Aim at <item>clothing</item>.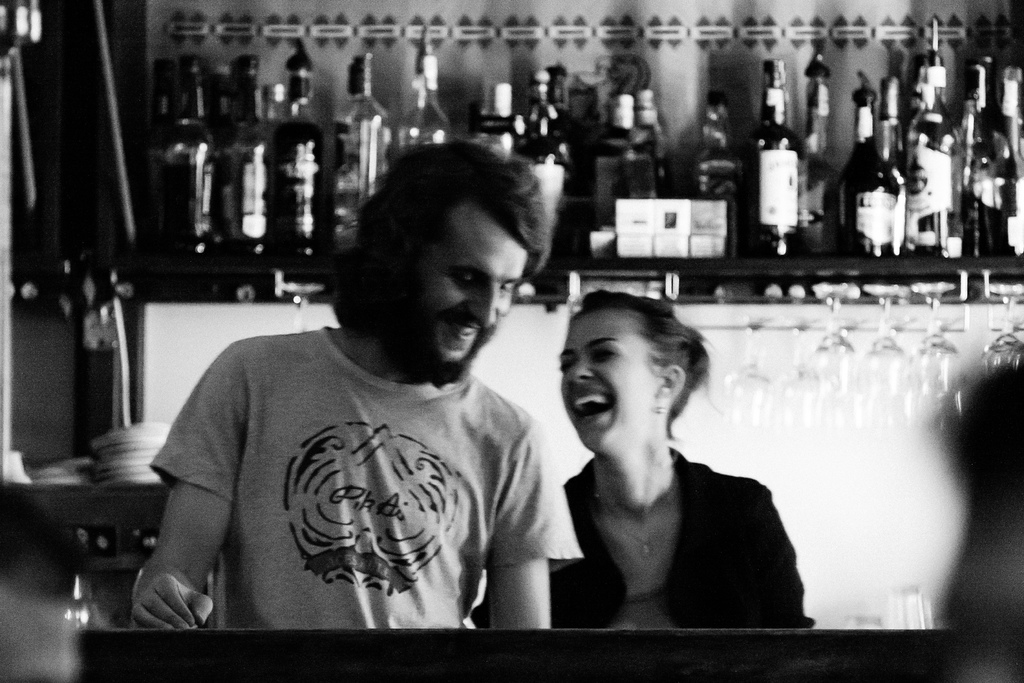
Aimed at 476,447,815,630.
